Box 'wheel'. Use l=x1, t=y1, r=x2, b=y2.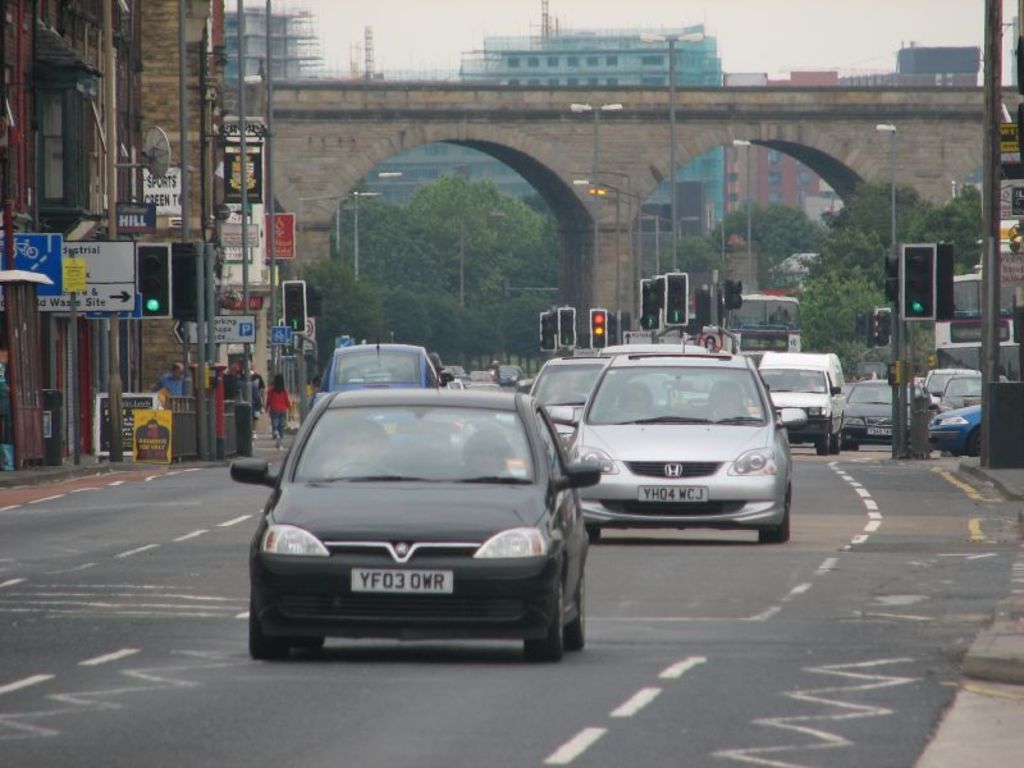
l=585, t=525, r=602, b=536.
